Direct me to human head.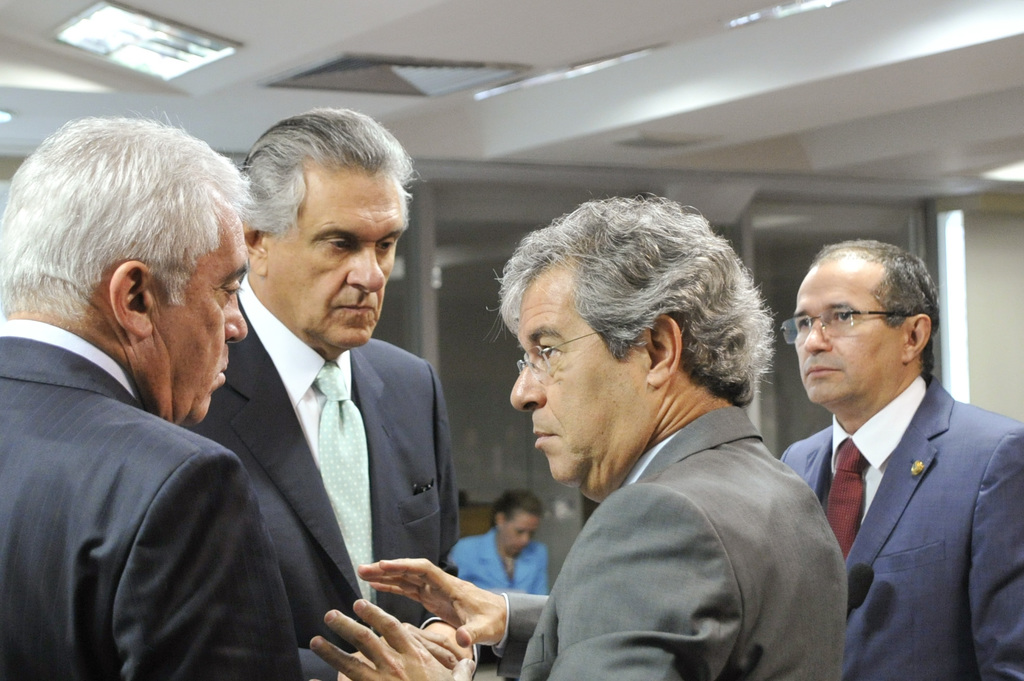
Direction: {"x1": 0, "y1": 117, "x2": 256, "y2": 428}.
